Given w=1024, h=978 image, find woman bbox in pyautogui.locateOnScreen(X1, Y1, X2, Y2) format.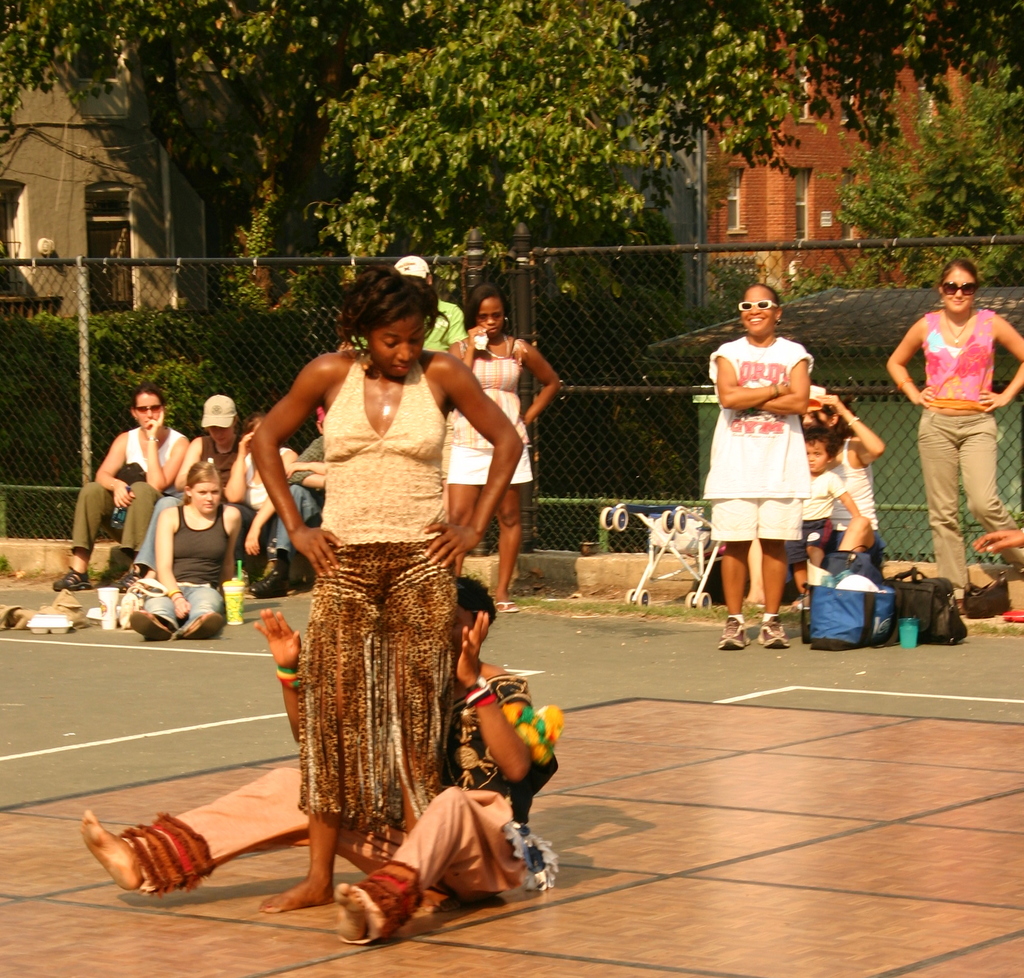
pyautogui.locateOnScreen(127, 461, 244, 645).
